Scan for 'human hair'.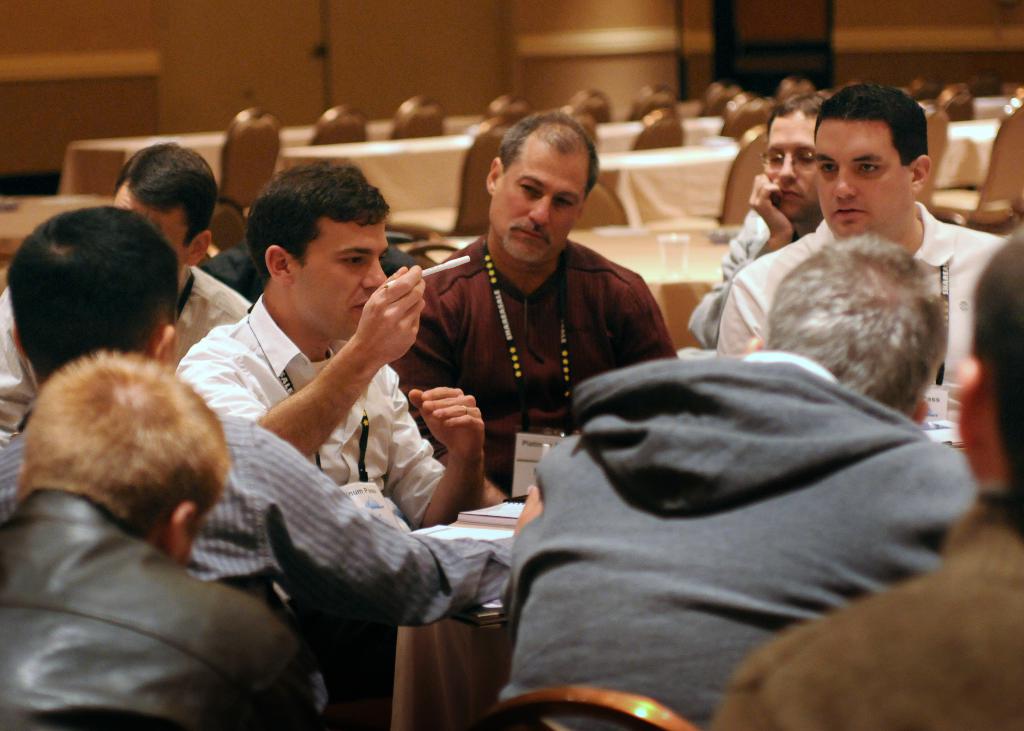
Scan result: region(111, 140, 219, 246).
